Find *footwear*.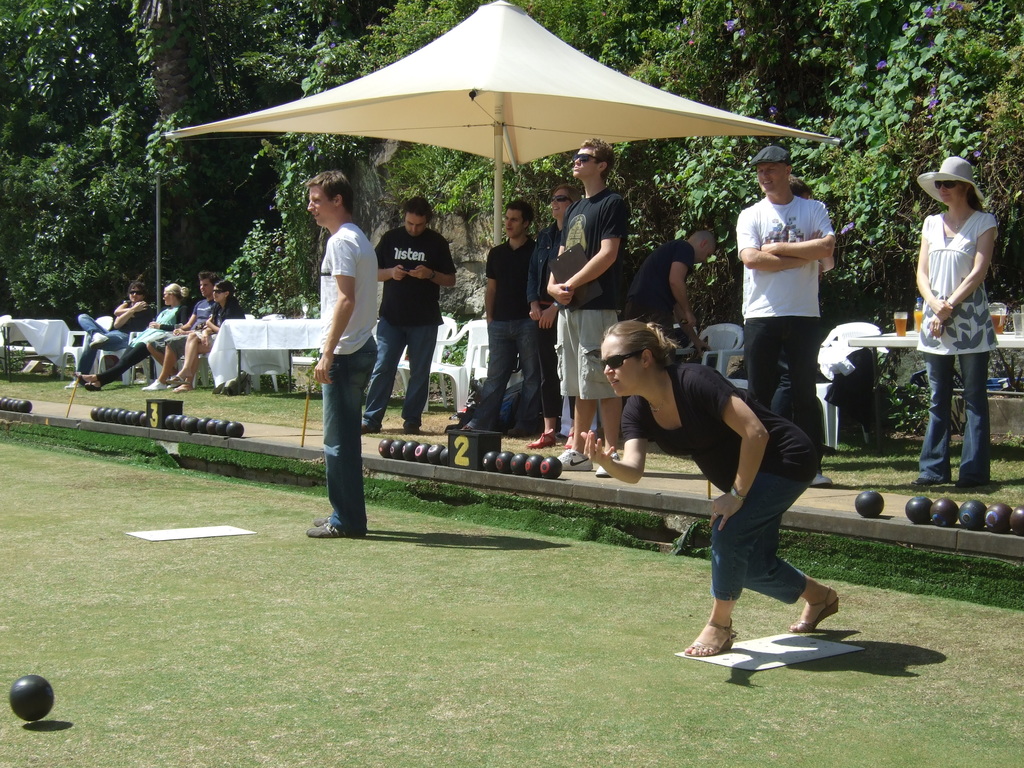
x1=790, y1=586, x2=843, y2=628.
